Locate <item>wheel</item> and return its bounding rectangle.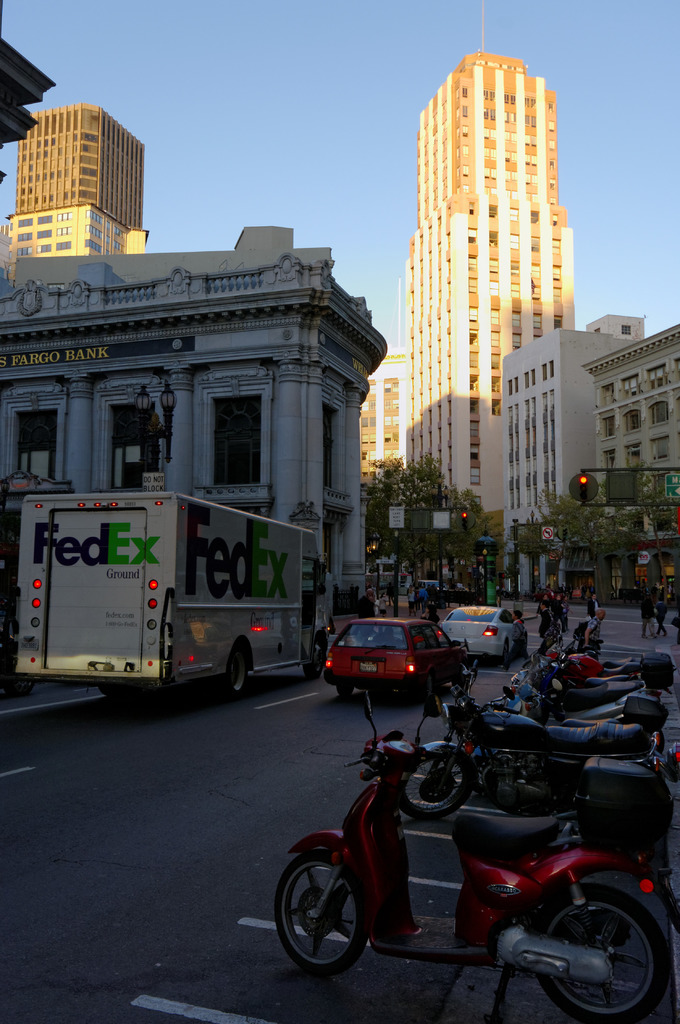
[x1=217, y1=650, x2=250, y2=699].
